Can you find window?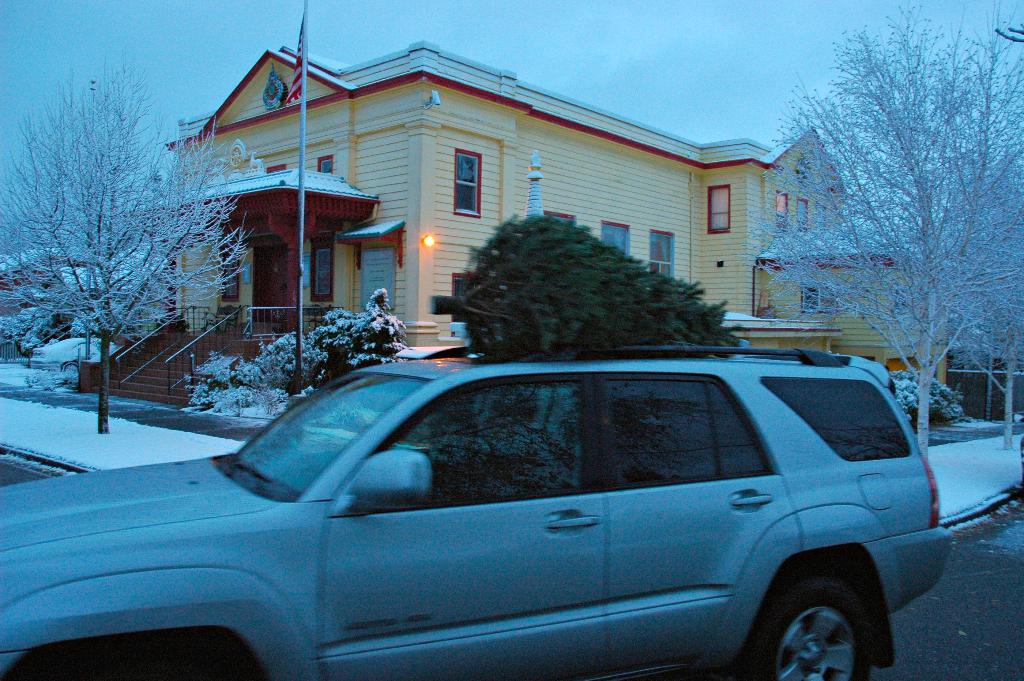
Yes, bounding box: {"left": 307, "top": 224, "right": 337, "bottom": 302}.
